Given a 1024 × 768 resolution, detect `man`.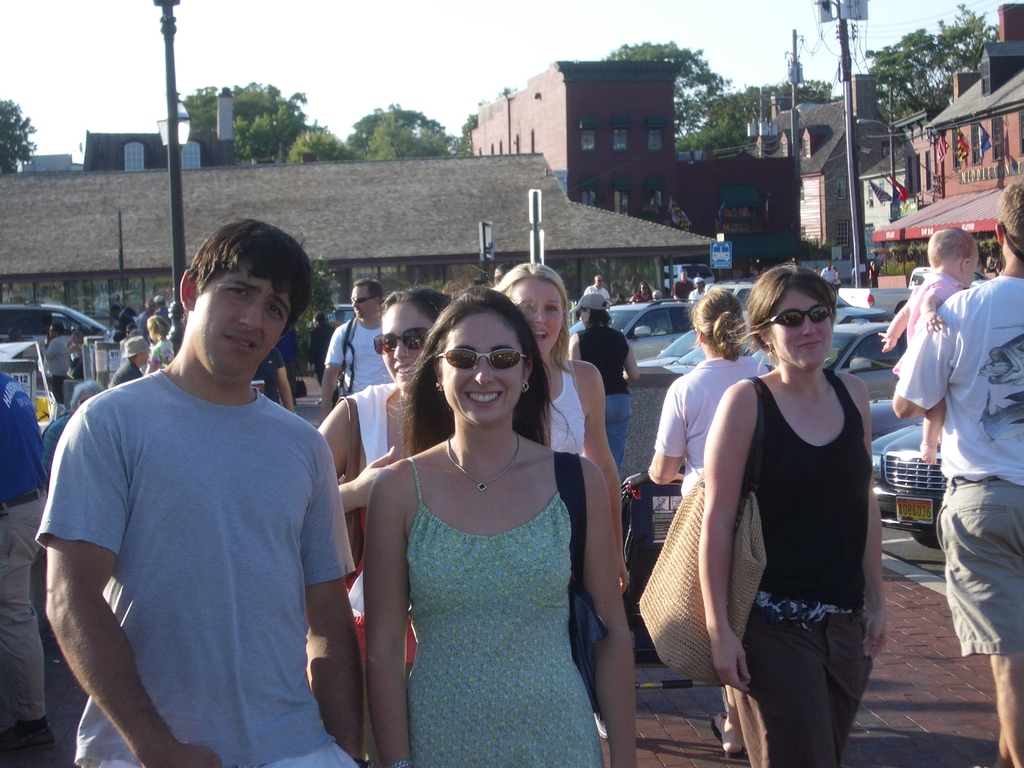
Rect(890, 181, 1023, 767).
